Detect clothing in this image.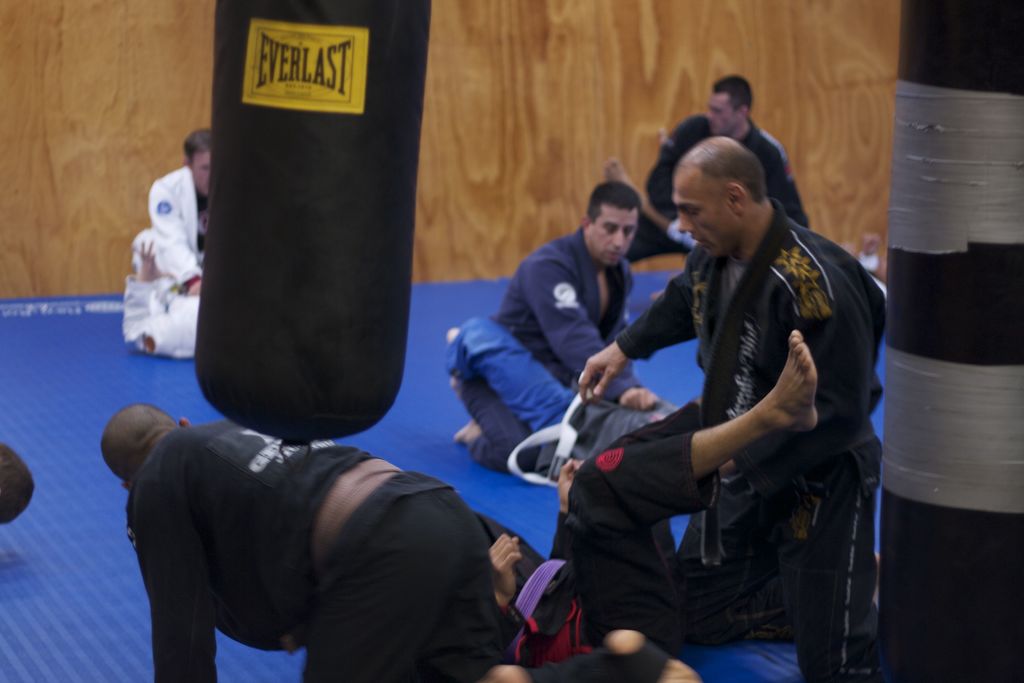
Detection: bbox(448, 432, 701, 643).
